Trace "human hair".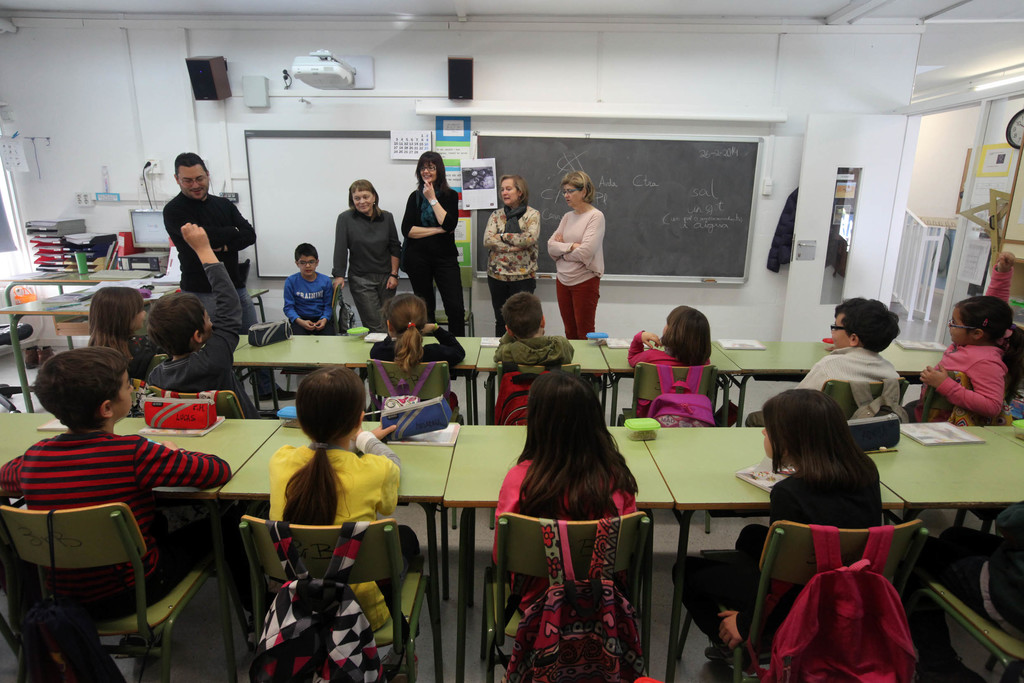
Traced to x1=142, y1=292, x2=204, y2=355.
